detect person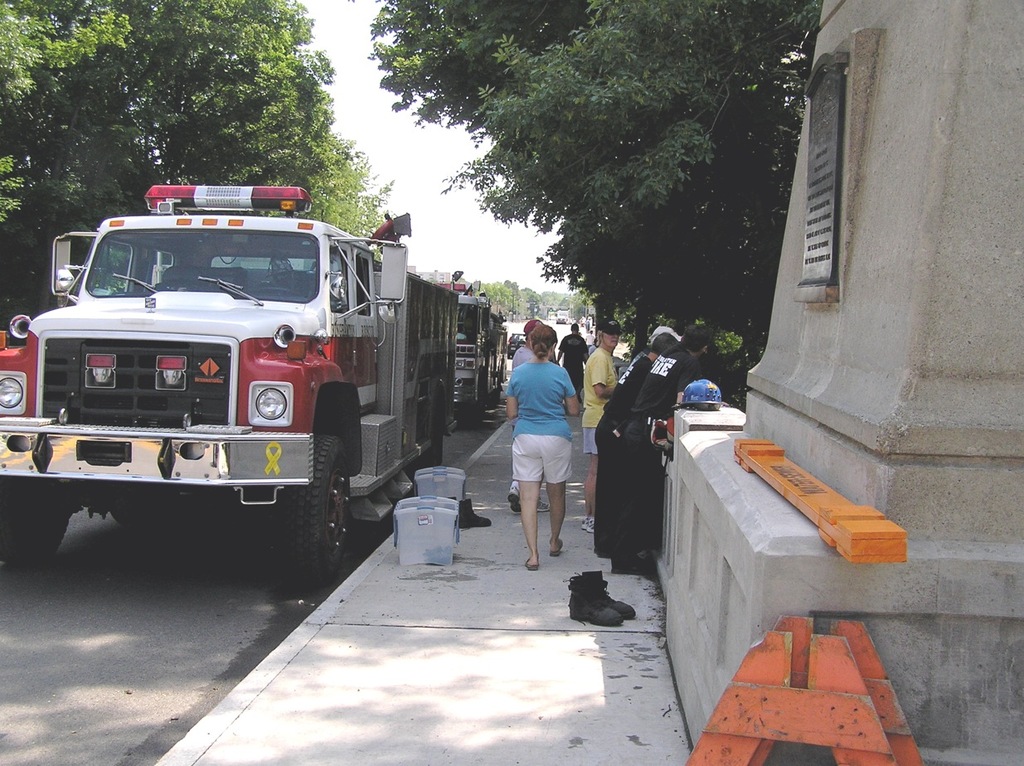
<region>595, 330, 674, 547</region>
